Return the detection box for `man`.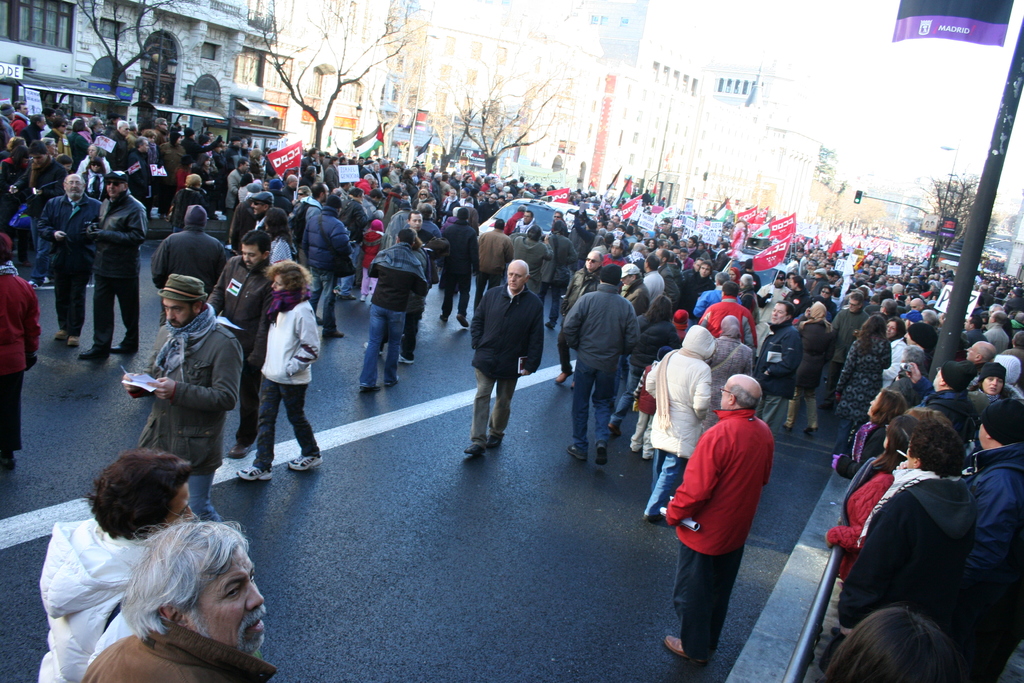
box(83, 525, 276, 682).
